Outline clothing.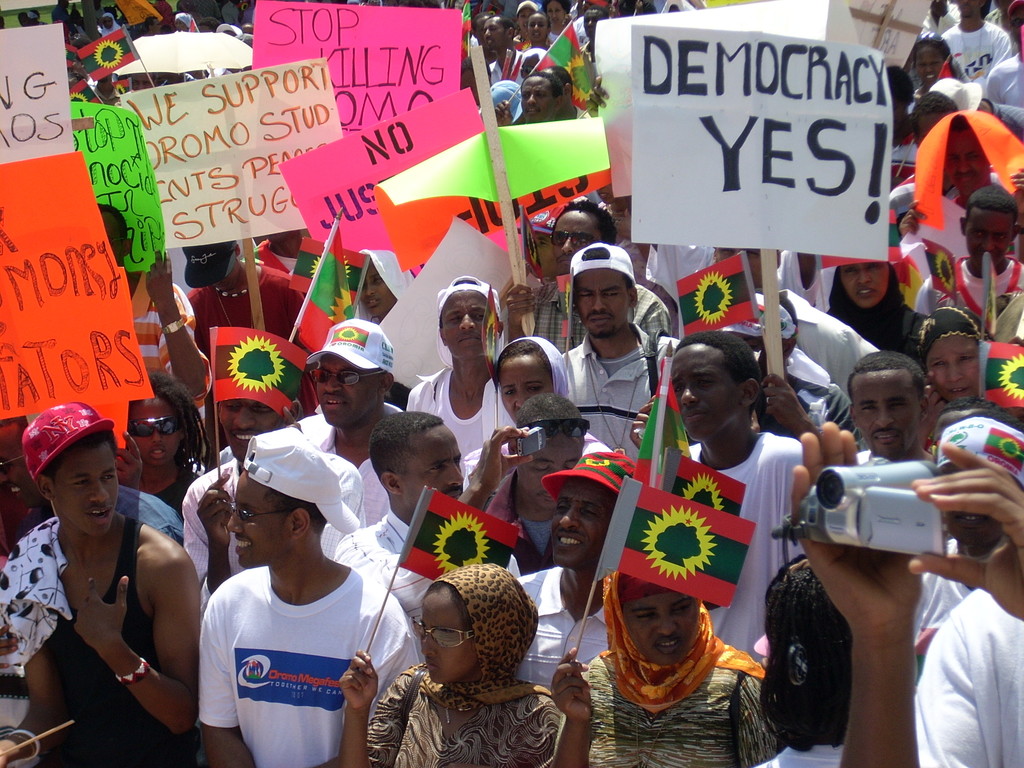
Outline: <bbox>917, 164, 994, 257</bbox>.
